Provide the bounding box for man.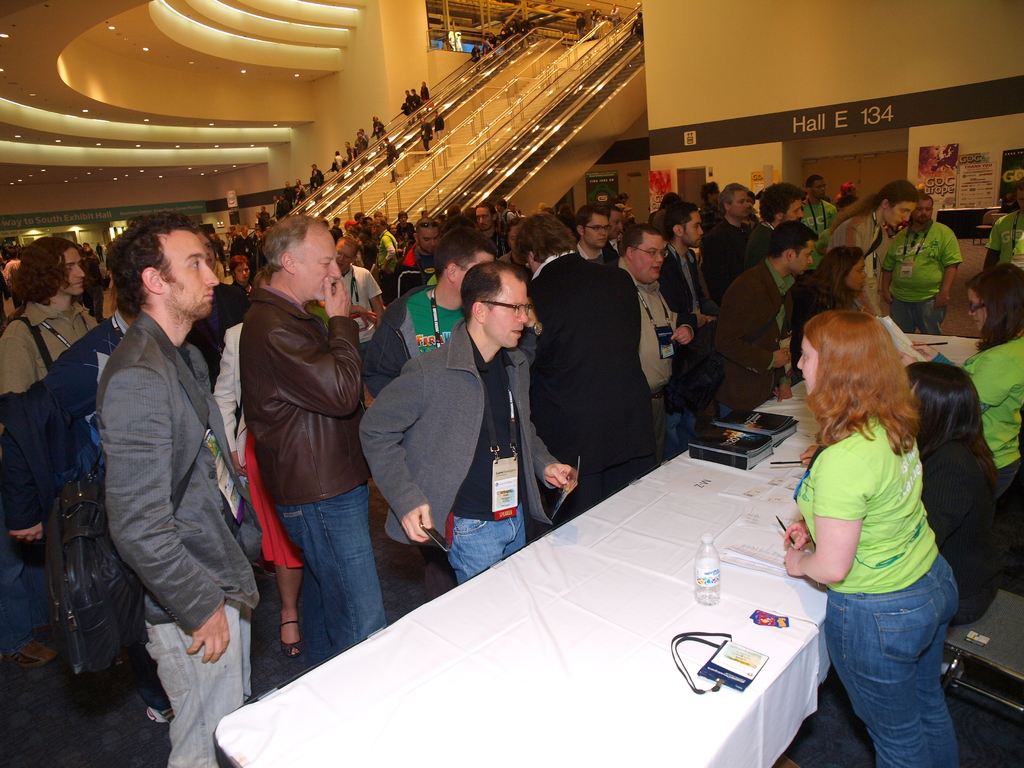
rect(230, 211, 389, 668).
